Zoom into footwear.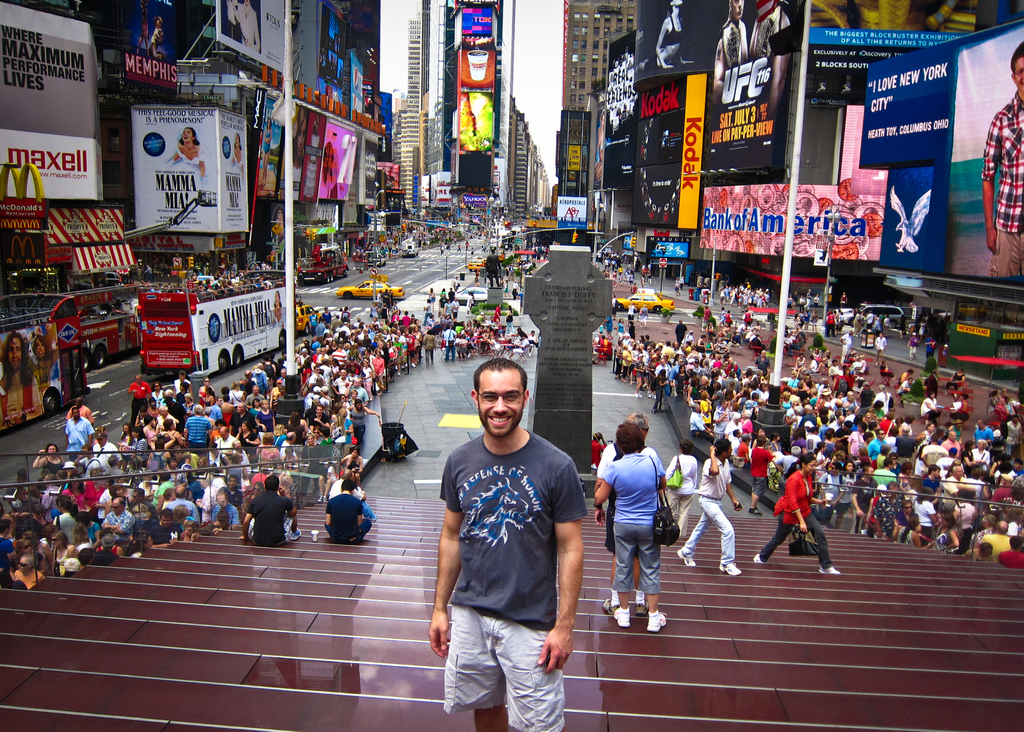
Zoom target: crop(604, 596, 615, 616).
